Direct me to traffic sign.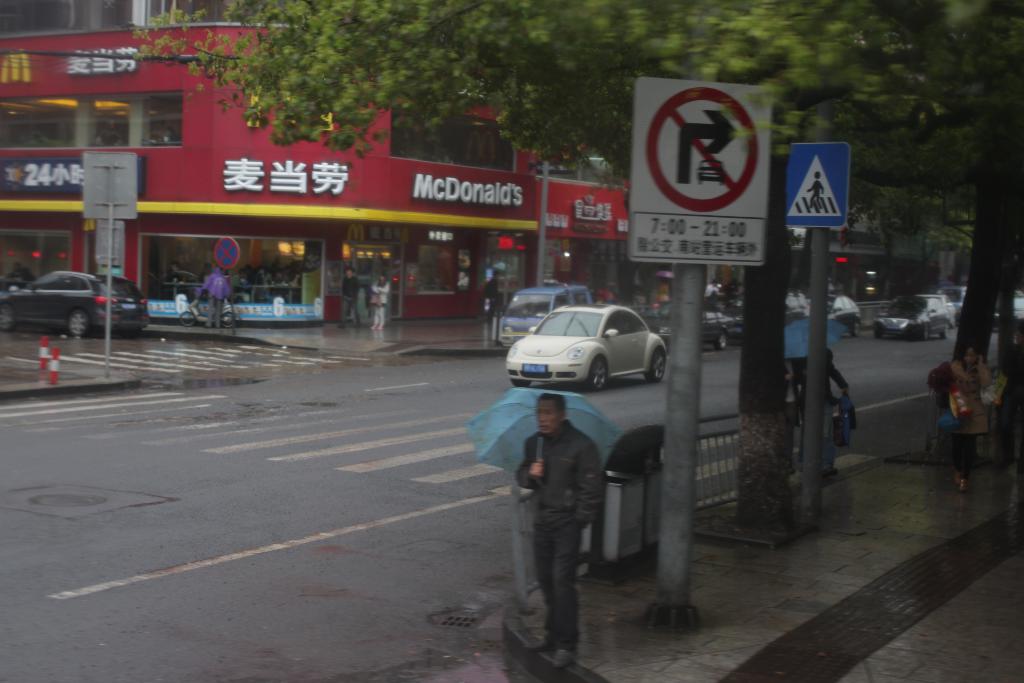
Direction: bbox(638, 71, 785, 259).
